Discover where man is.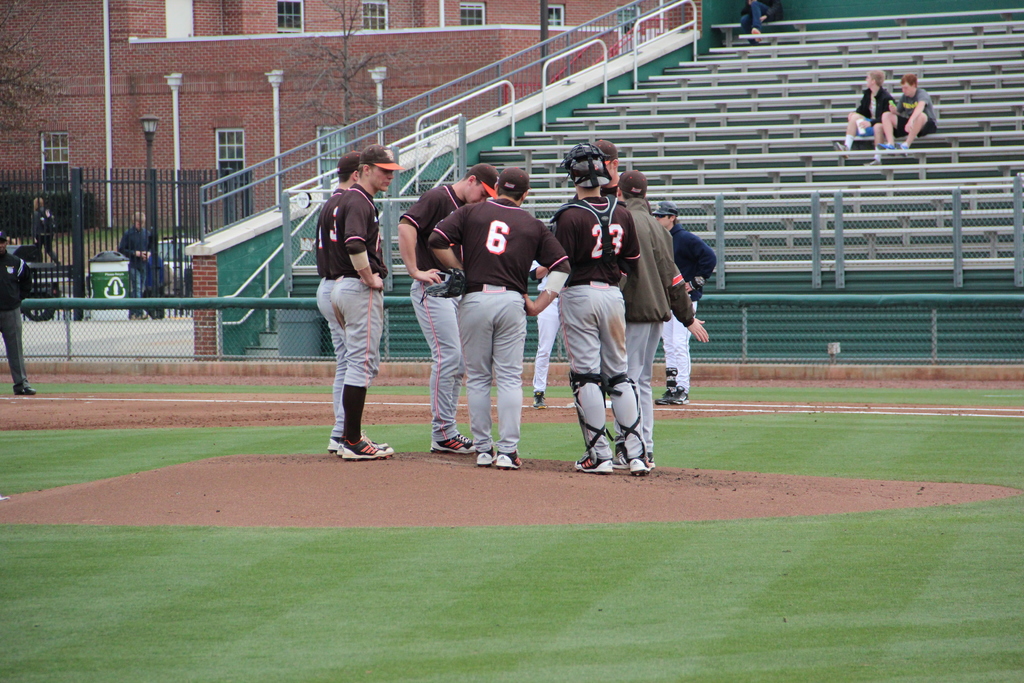
Discovered at 312,149,364,452.
